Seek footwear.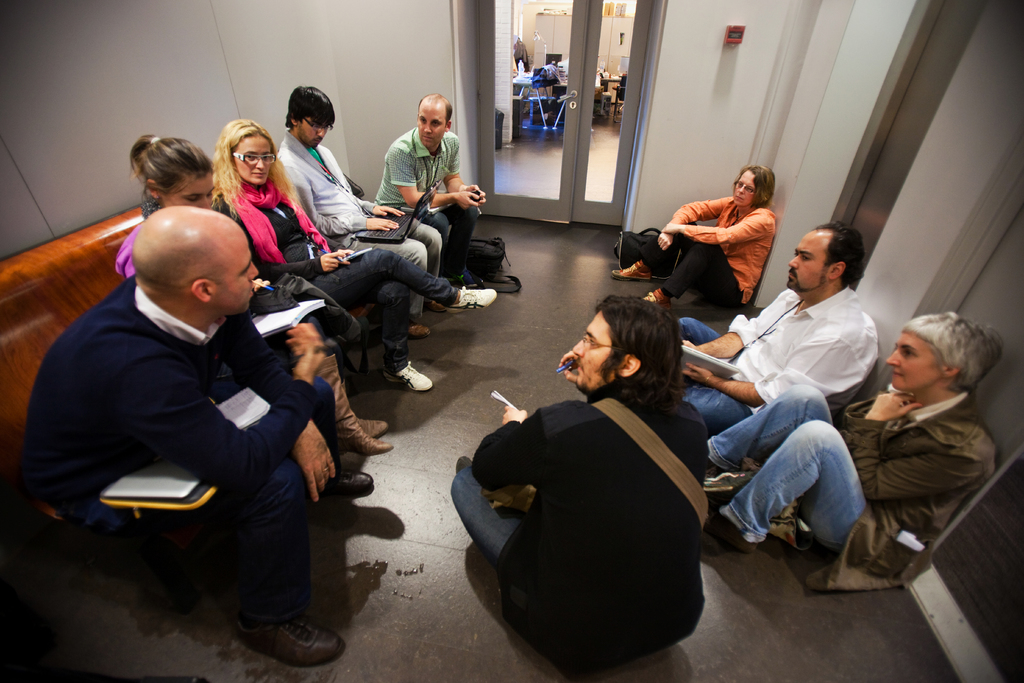
box=[325, 468, 380, 491].
